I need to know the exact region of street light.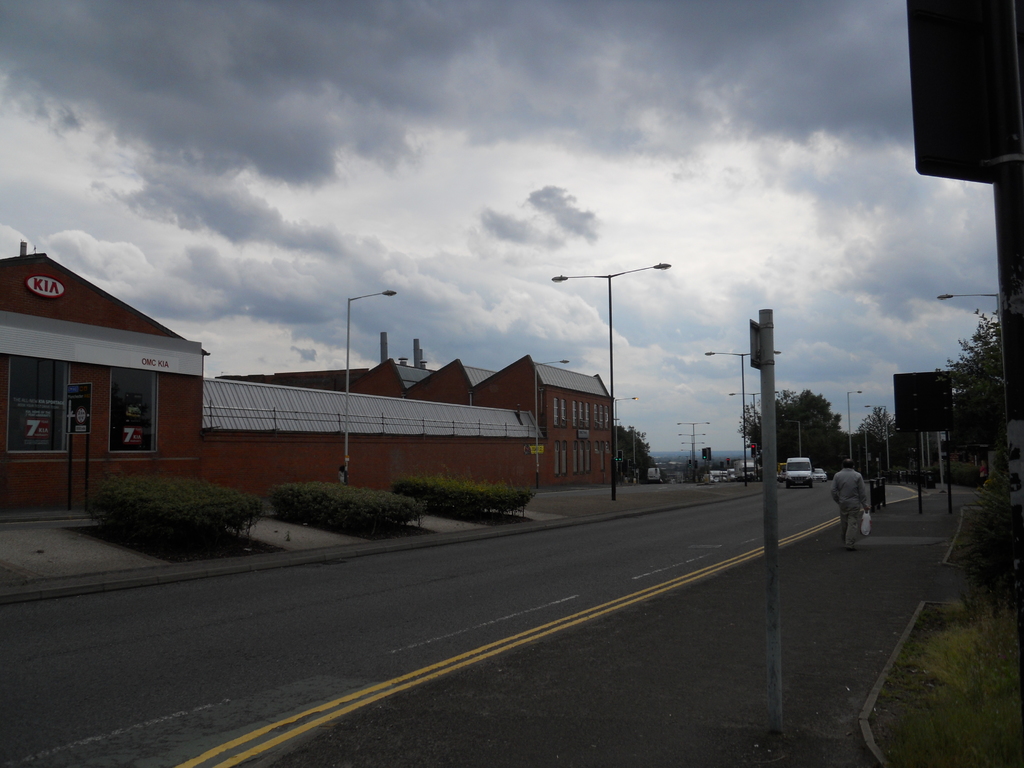
Region: box(861, 417, 870, 474).
